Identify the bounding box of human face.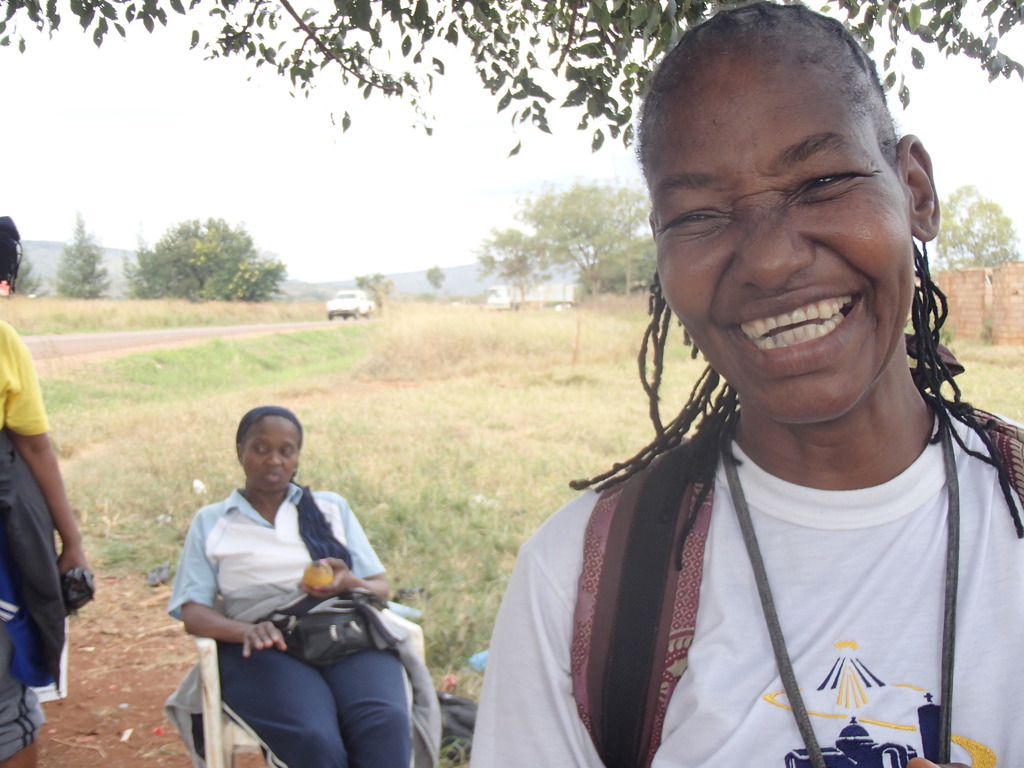
select_region(655, 53, 922, 425).
